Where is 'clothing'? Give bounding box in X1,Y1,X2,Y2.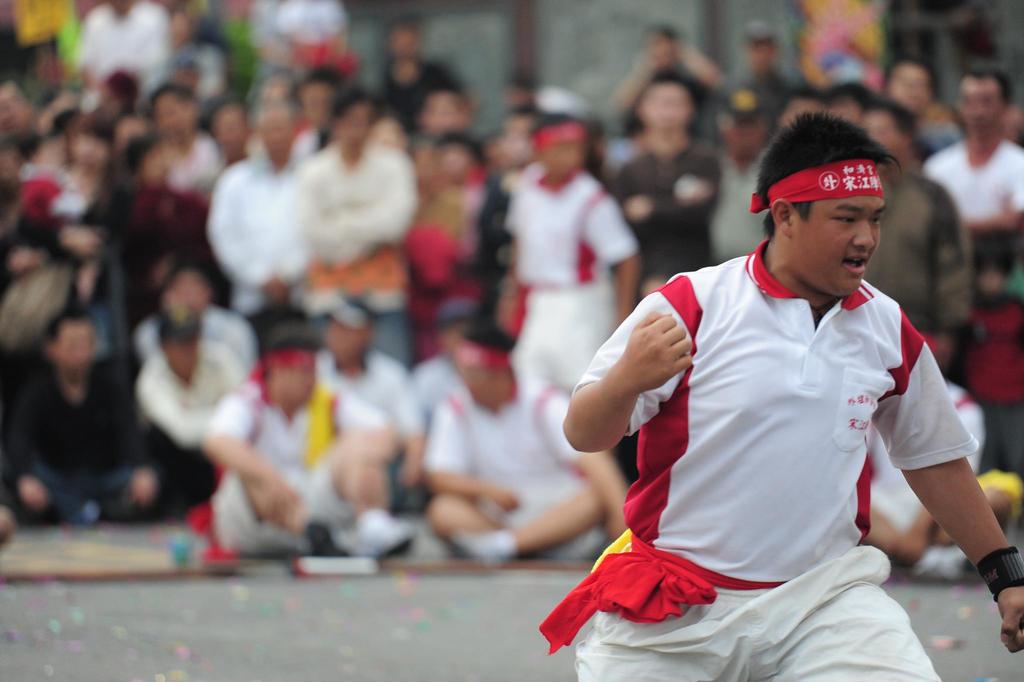
920,138,1023,242.
